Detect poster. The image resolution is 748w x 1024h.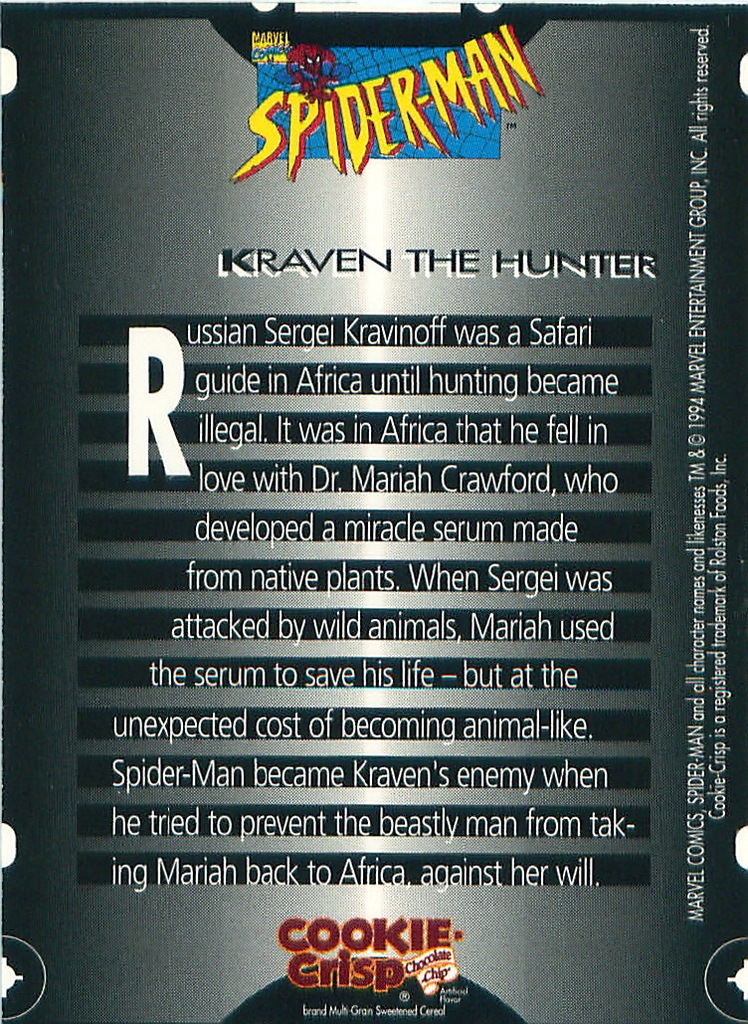
0, 2, 747, 1023.
